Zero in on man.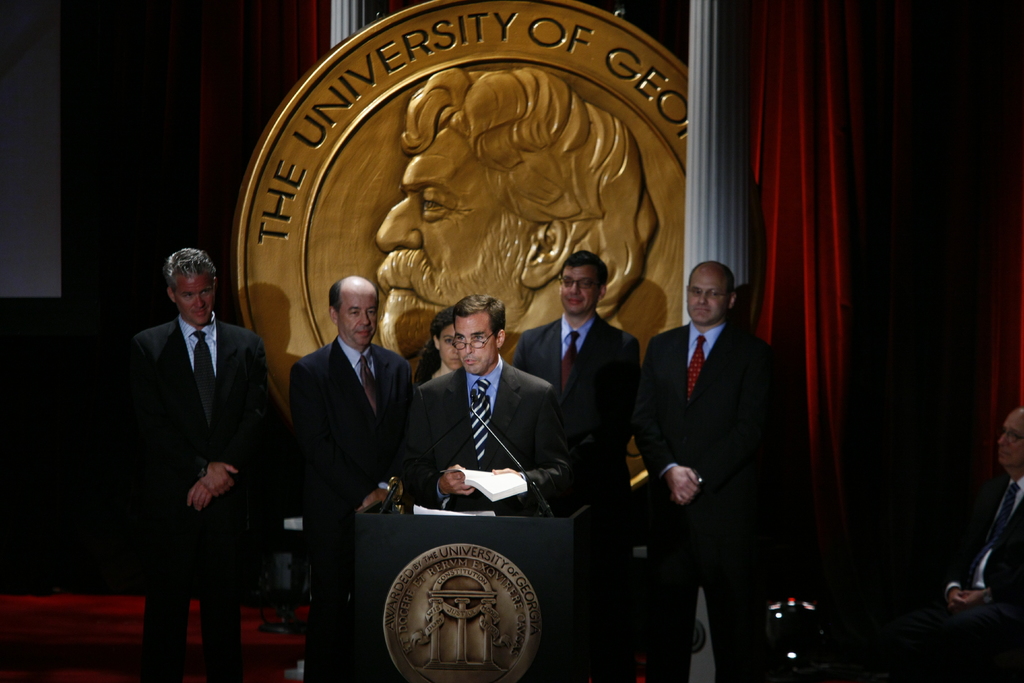
Zeroed in: Rect(279, 265, 426, 682).
